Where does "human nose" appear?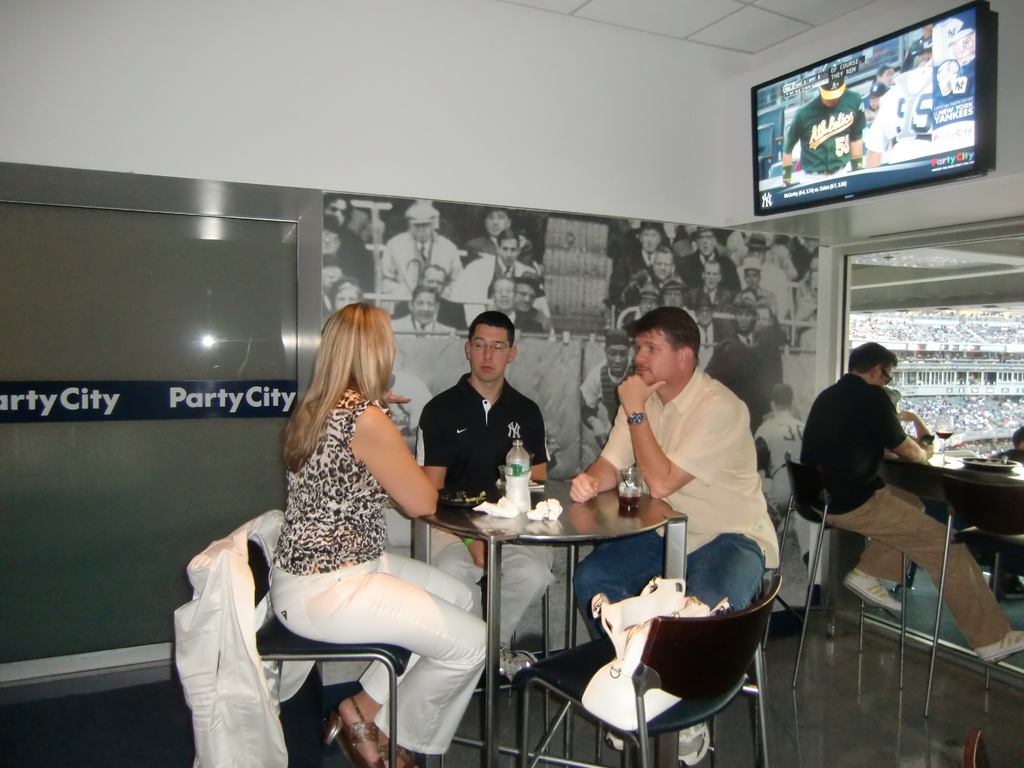
Appears at region(740, 316, 746, 324).
